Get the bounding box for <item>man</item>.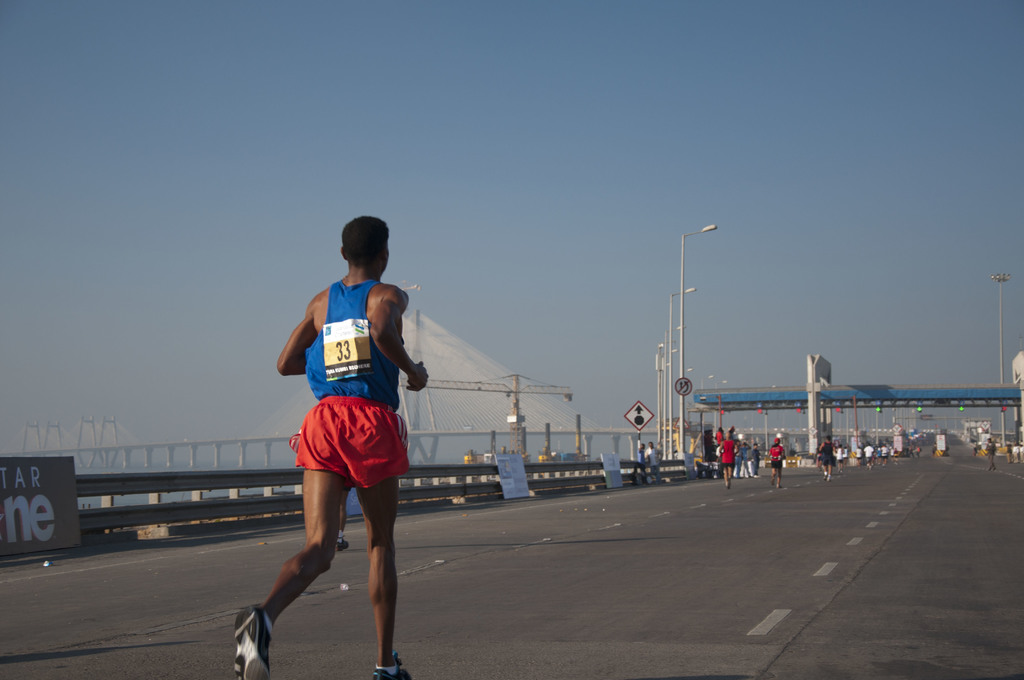
877:444:890:465.
